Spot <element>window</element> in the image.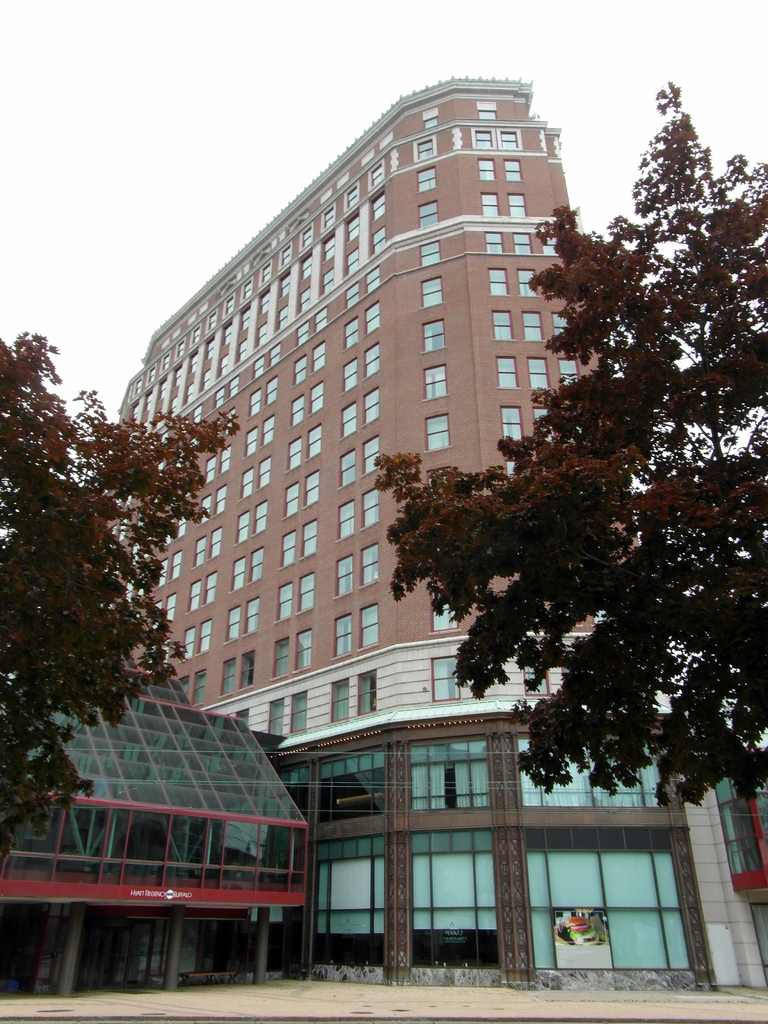
<element>window</element> found at [x1=210, y1=526, x2=222, y2=561].
